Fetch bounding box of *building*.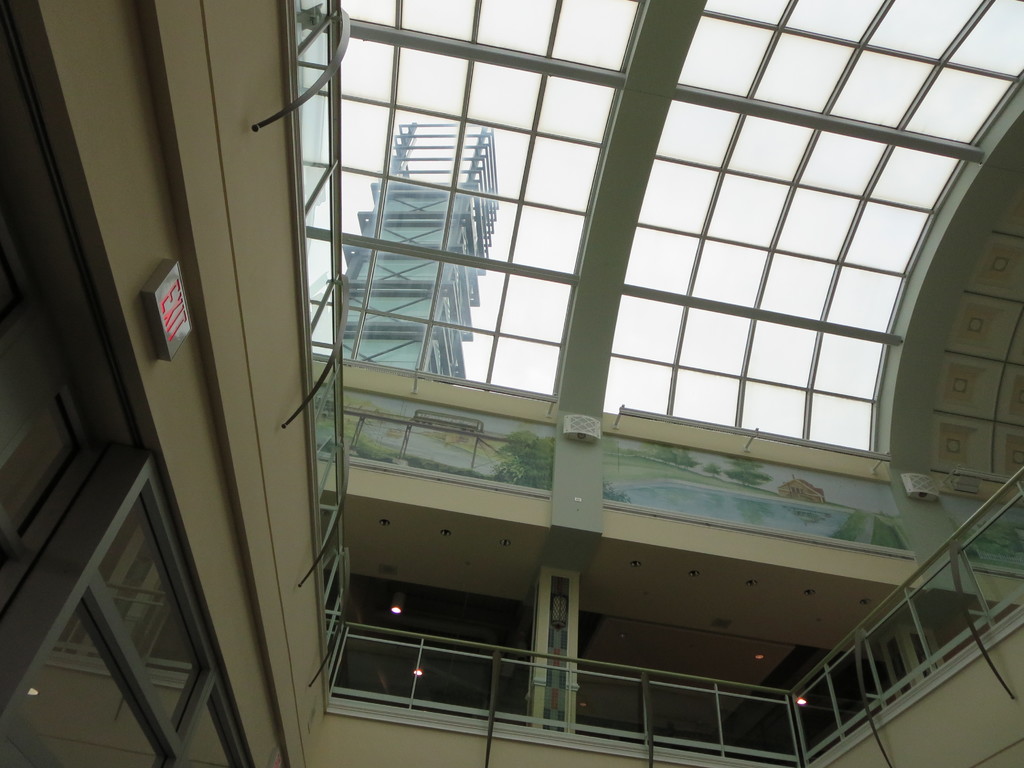
Bbox: box(0, 0, 1023, 767).
